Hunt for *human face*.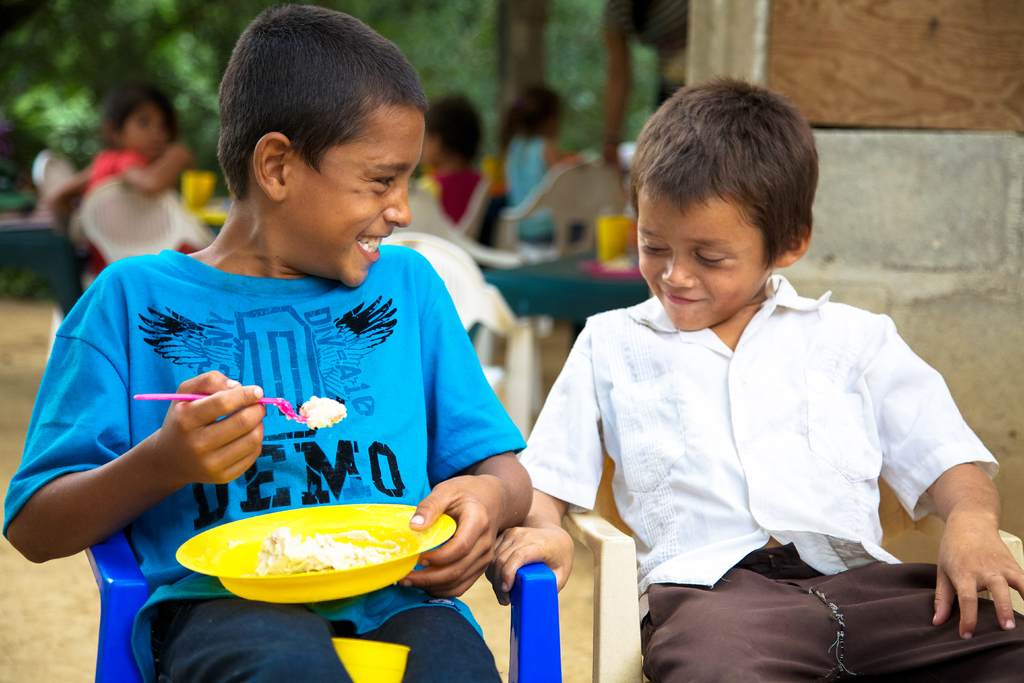
Hunted down at region(634, 194, 772, 334).
